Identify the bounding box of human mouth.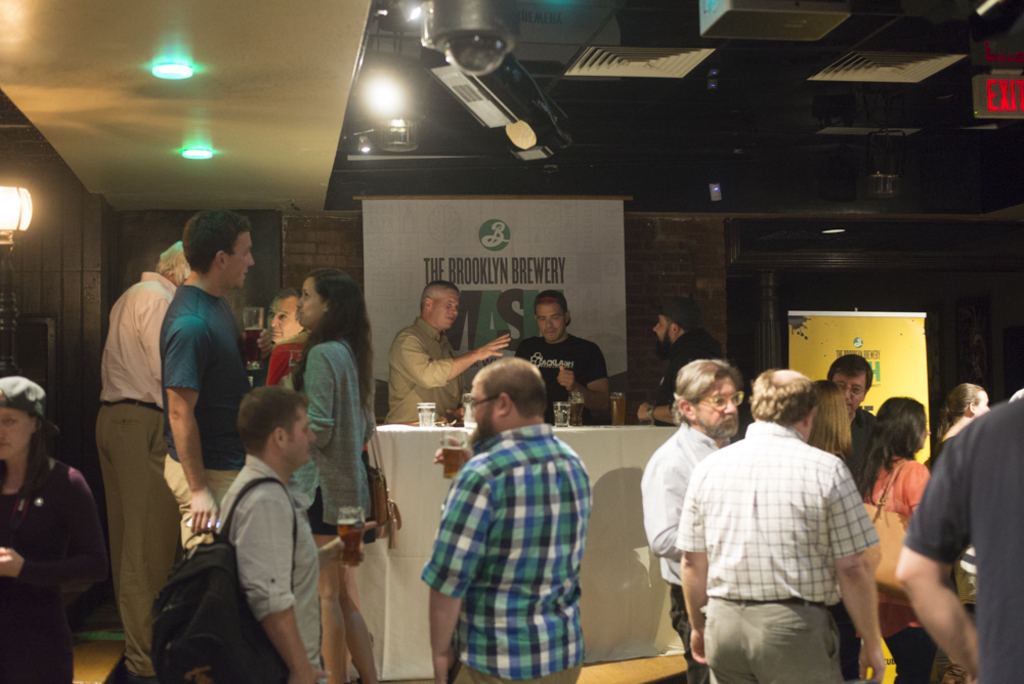
x1=542 y1=328 x2=556 y2=336.
